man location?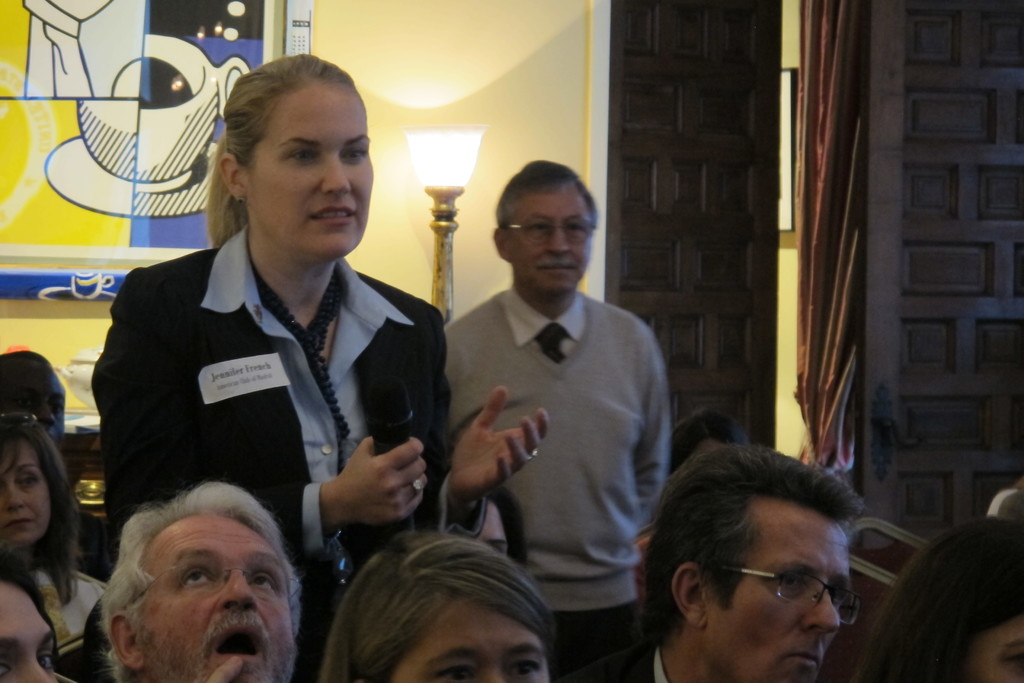
(left=435, top=158, right=681, bottom=671)
